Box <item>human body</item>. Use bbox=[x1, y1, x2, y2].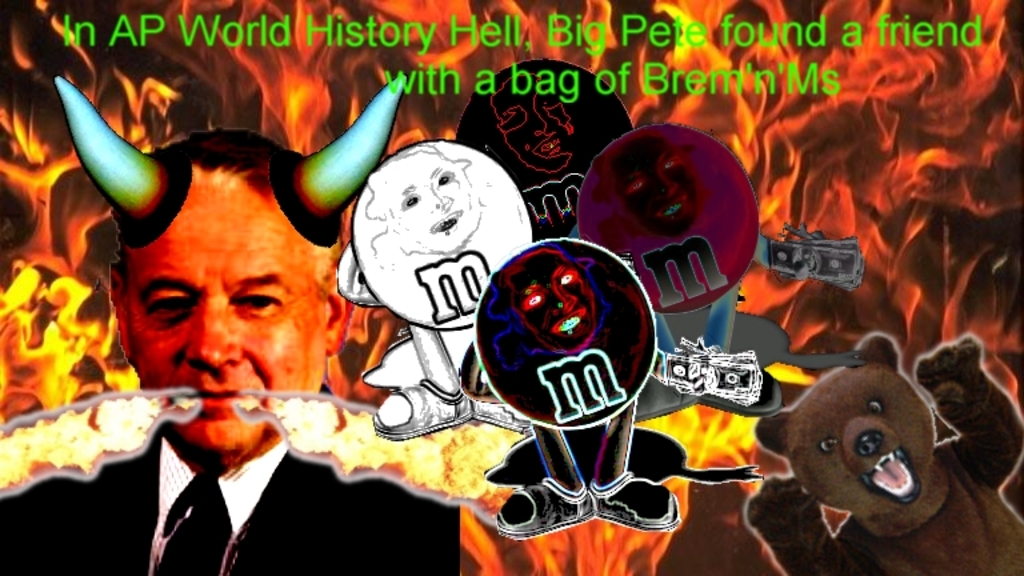
bbox=[0, 127, 461, 575].
